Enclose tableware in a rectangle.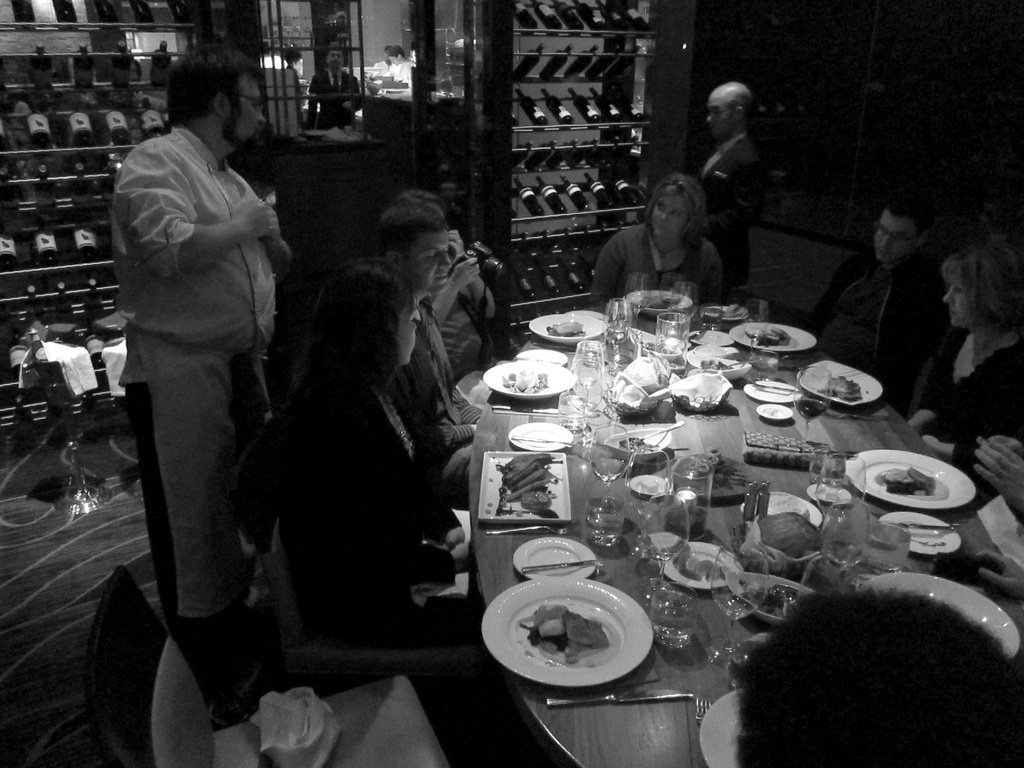
{"left": 570, "top": 360, "right": 602, "bottom": 401}.
